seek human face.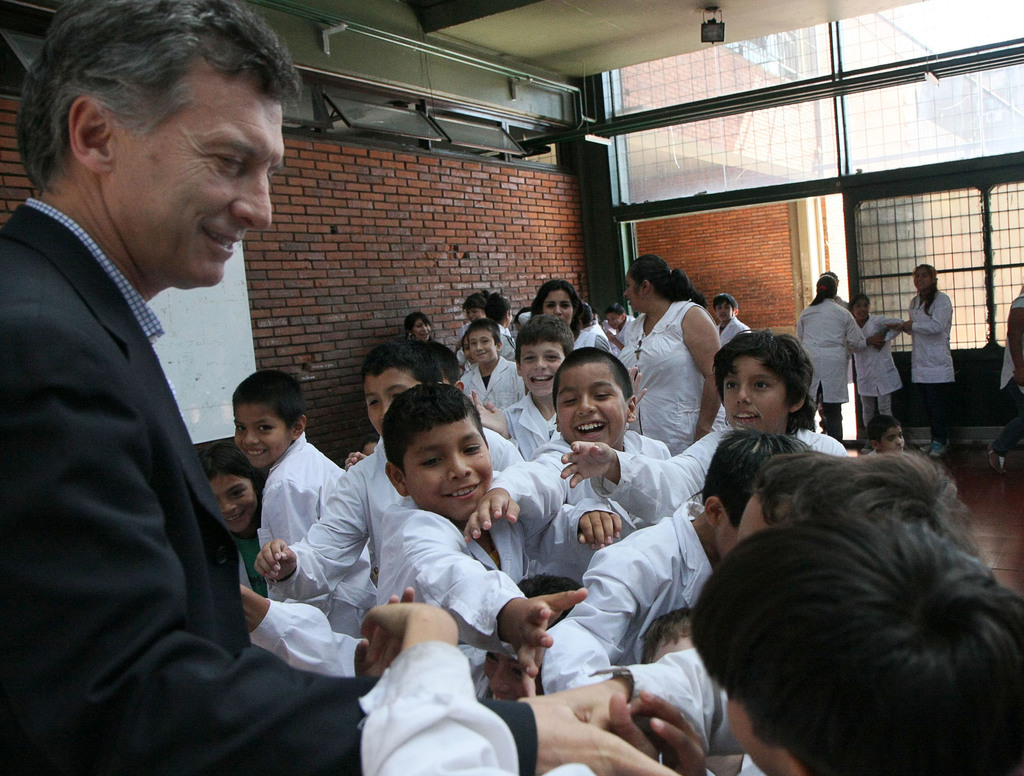
[x1=718, y1=360, x2=785, y2=433].
